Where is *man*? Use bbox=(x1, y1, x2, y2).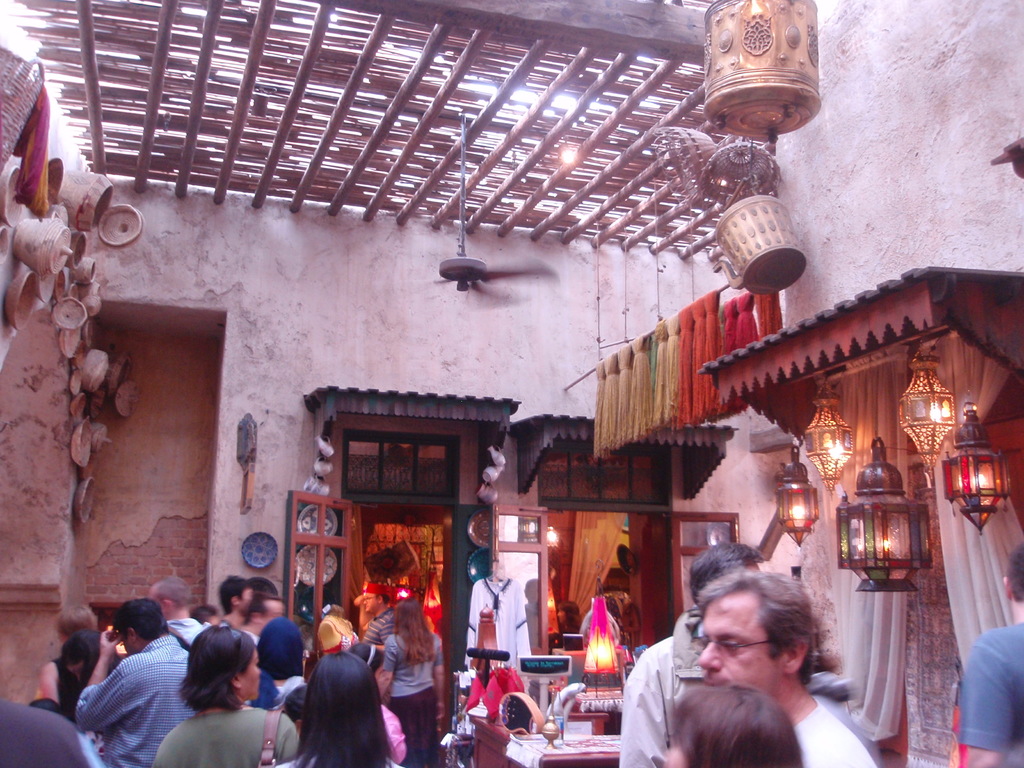
bbox=(148, 577, 207, 648).
